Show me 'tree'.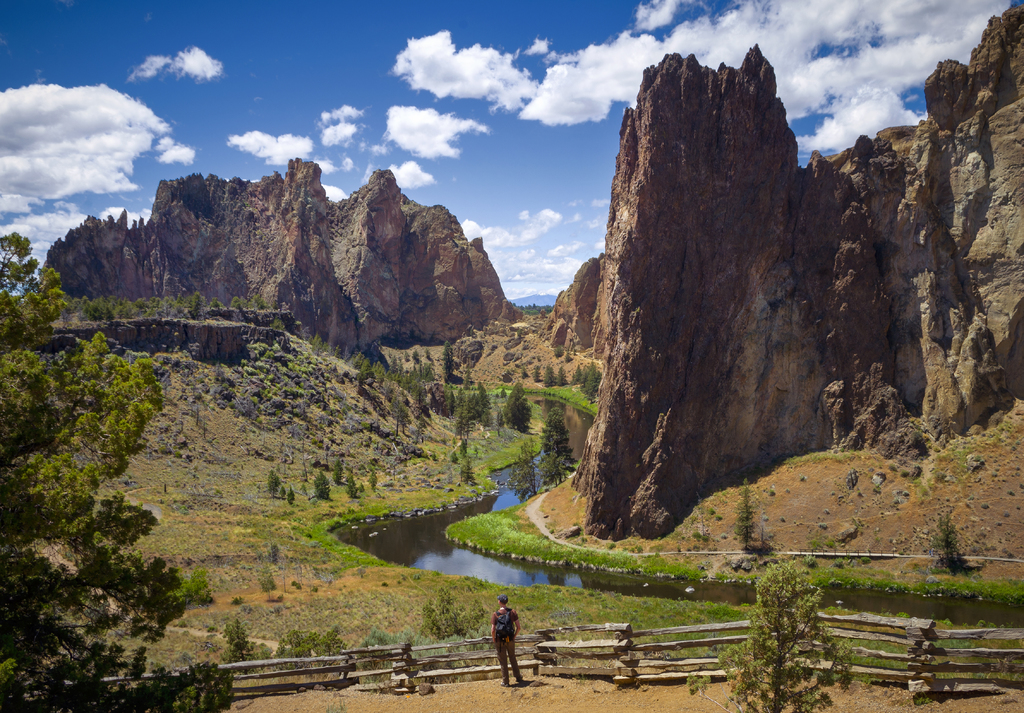
'tree' is here: l=340, t=472, r=362, b=501.
